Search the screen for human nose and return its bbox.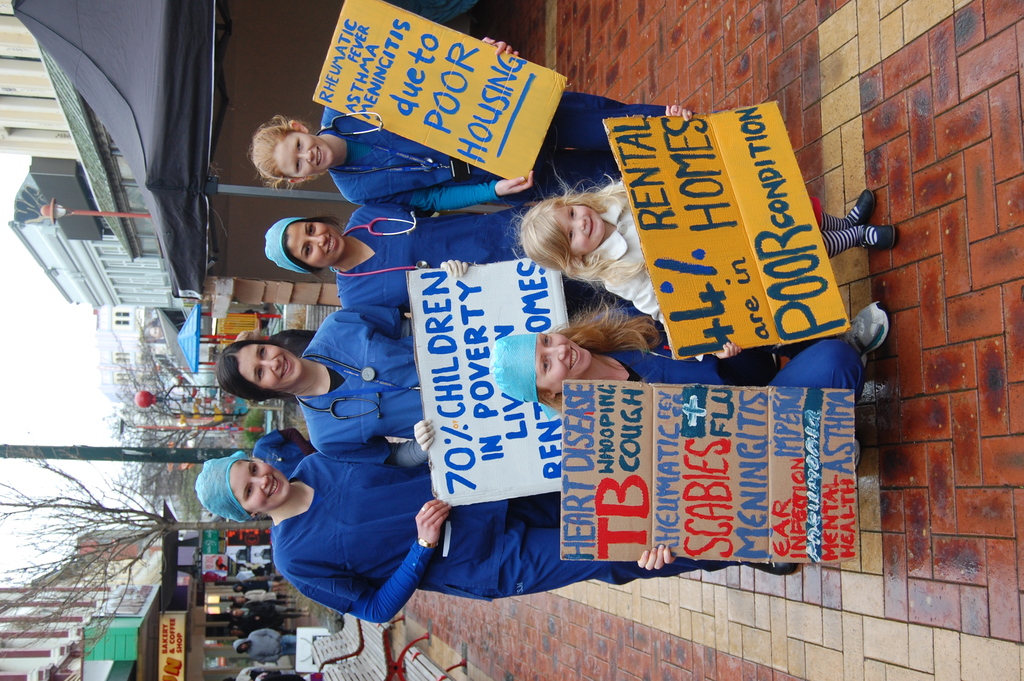
Found: <region>263, 356, 282, 370</region>.
